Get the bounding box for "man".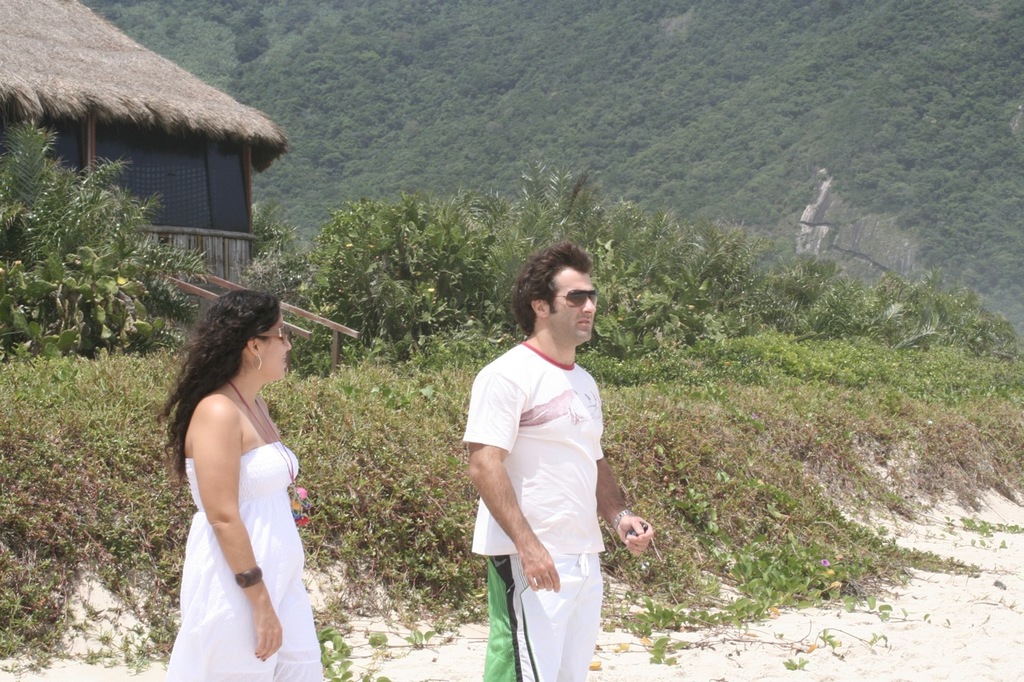
[449,219,649,681].
